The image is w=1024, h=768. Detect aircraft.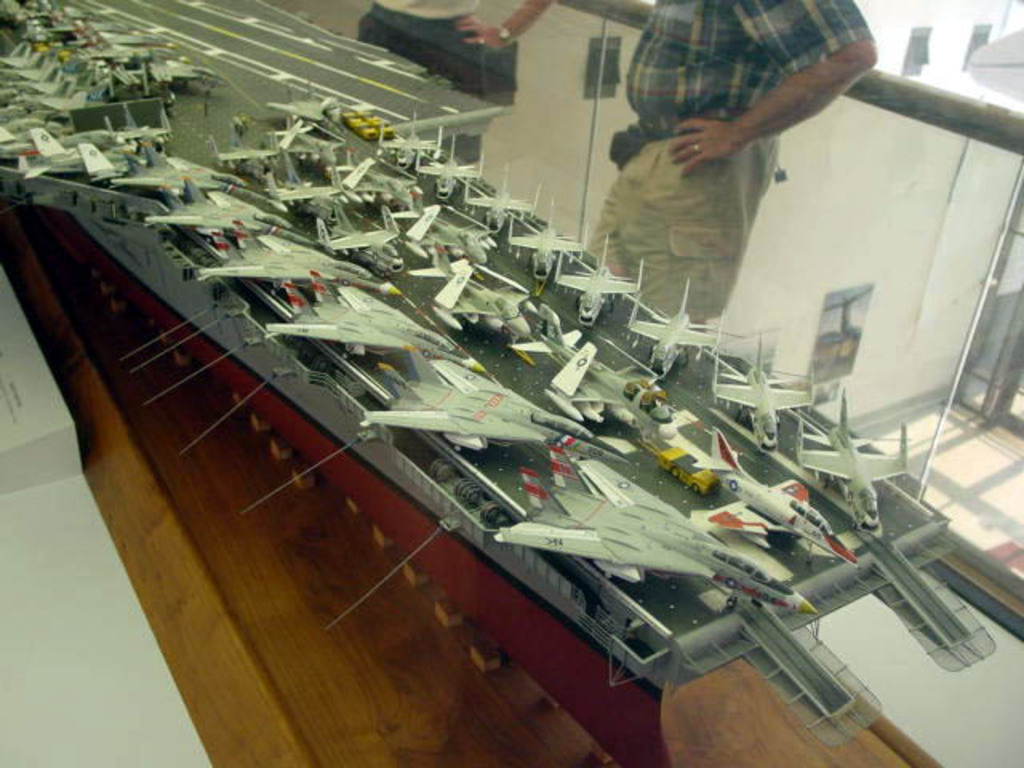
Detection: {"x1": 138, "y1": 181, "x2": 283, "y2": 243}.
